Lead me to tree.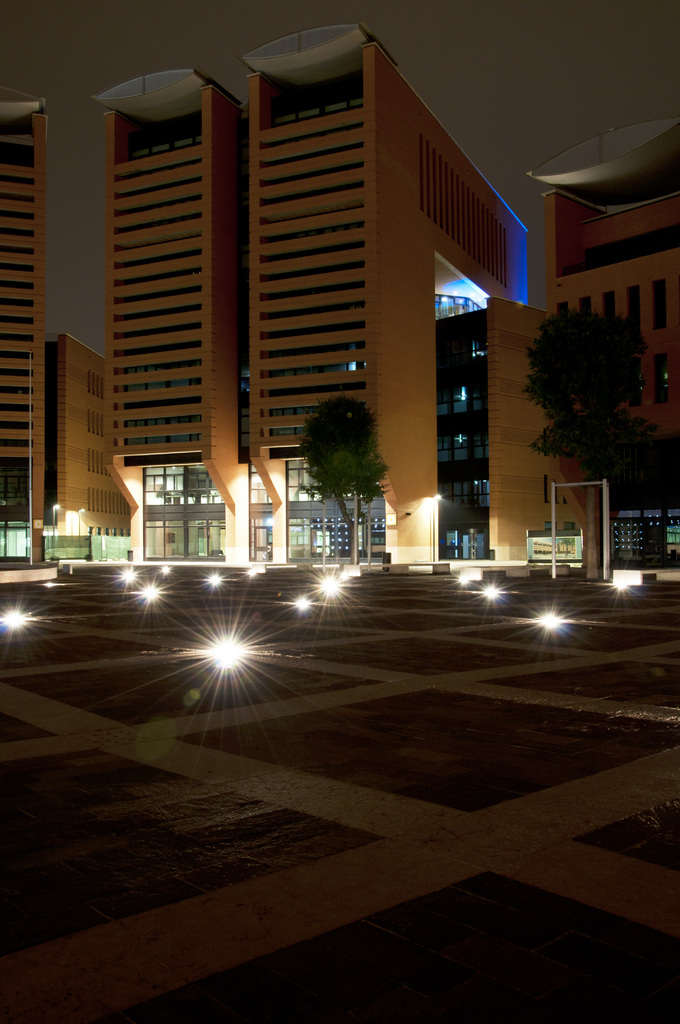
Lead to [left=288, top=393, right=390, bottom=557].
